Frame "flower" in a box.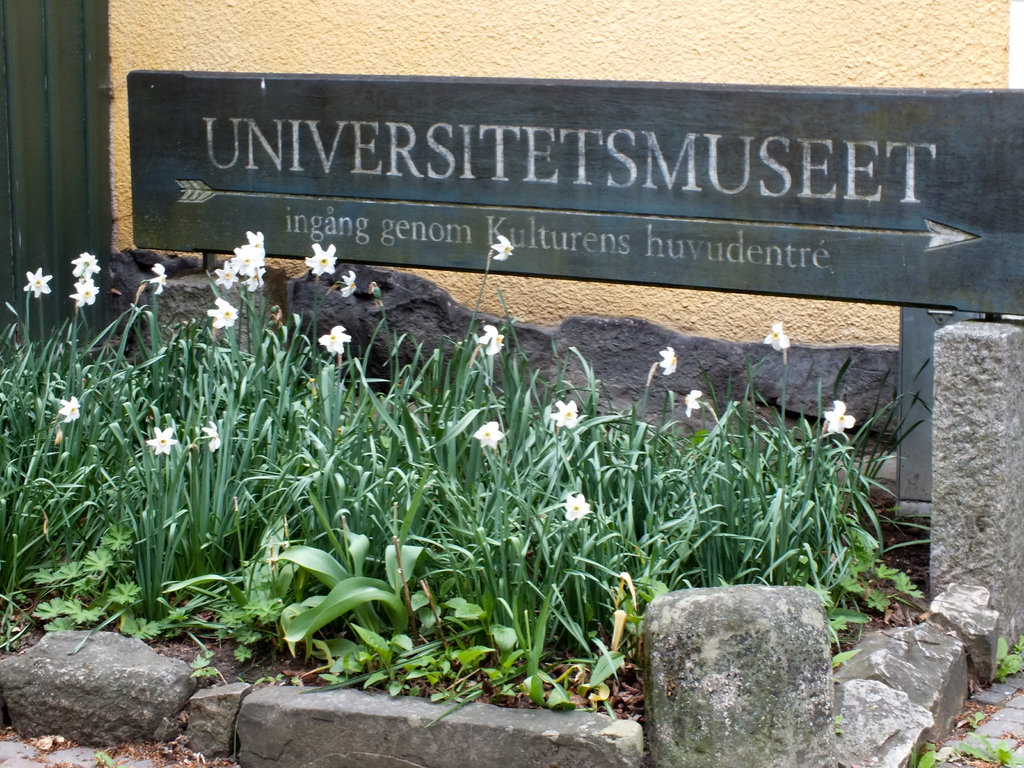
(left=822, top=399, right=856, bottom=434).
